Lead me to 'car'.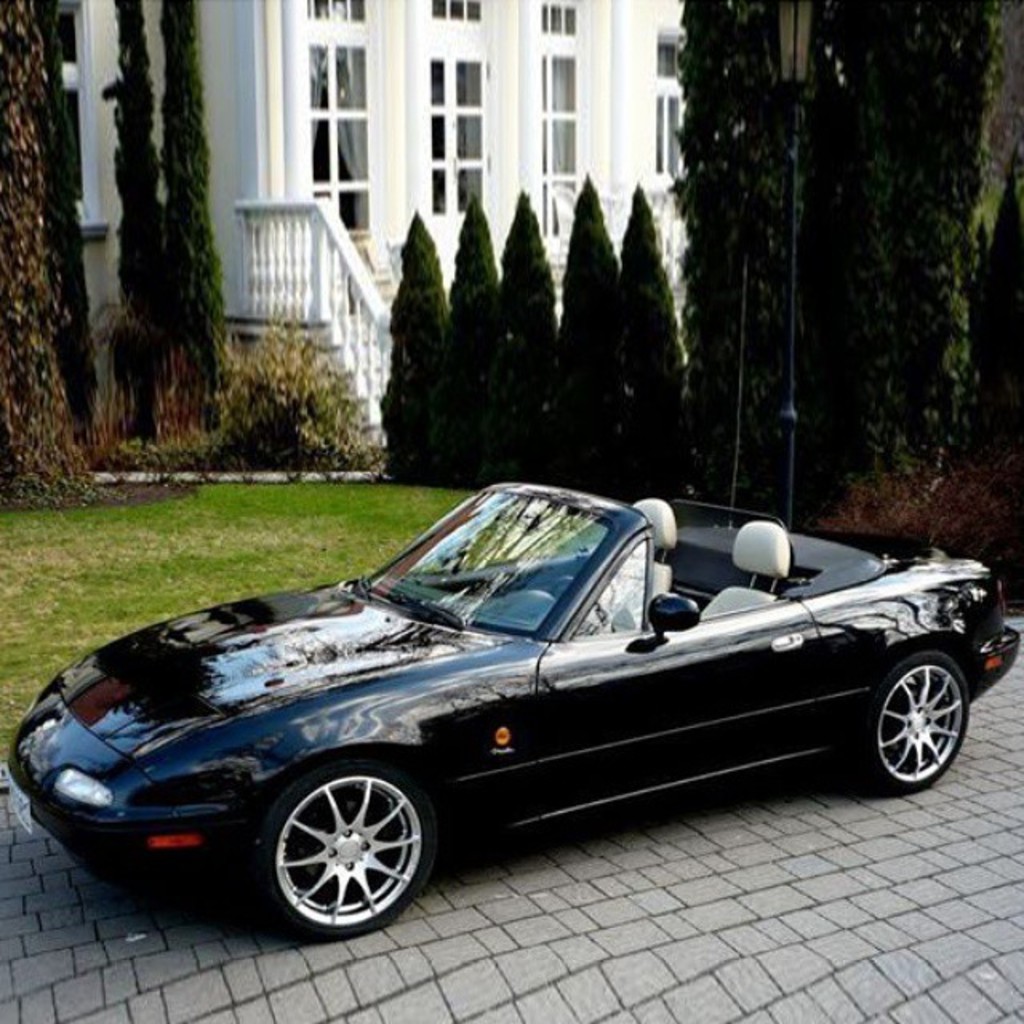
Lead to 0, 474, 1022, 947.
